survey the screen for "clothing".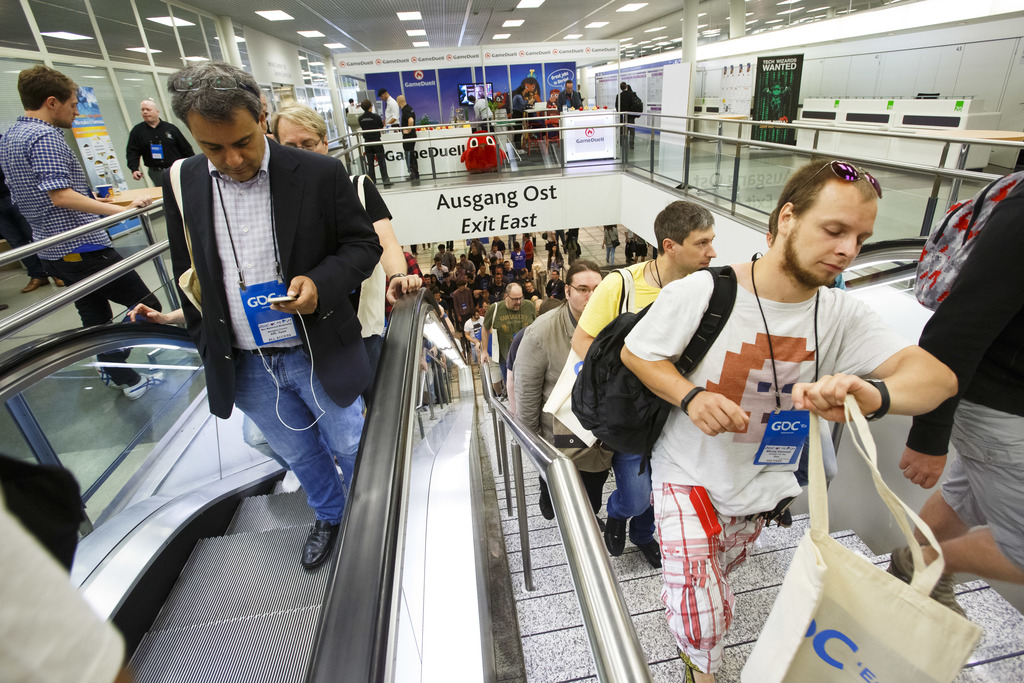
Survey found: 0,493,120,682.
